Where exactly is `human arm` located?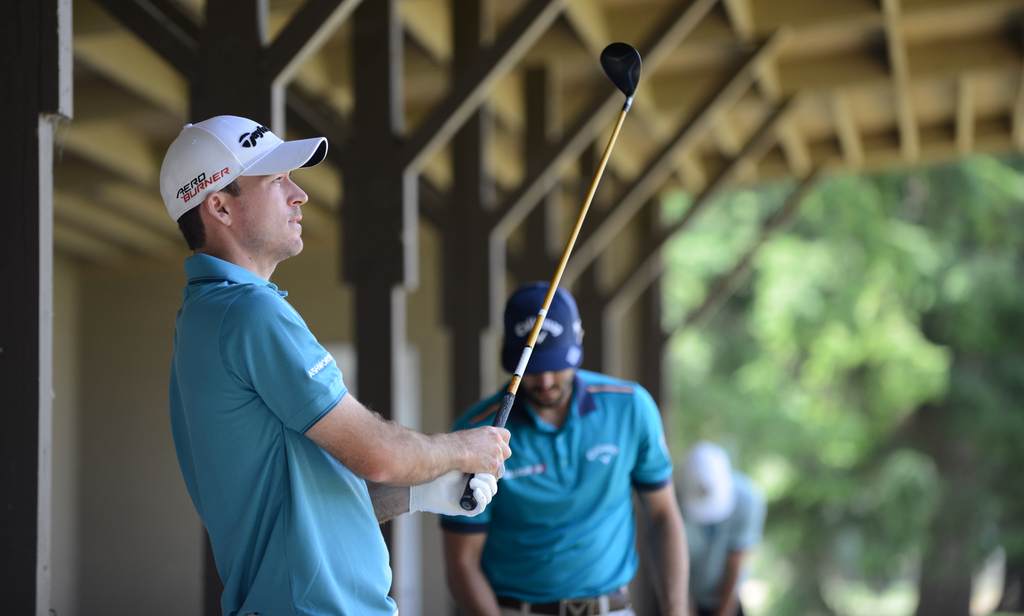
Its bounding box is left=247, top=291, right=513, bottom=489.
